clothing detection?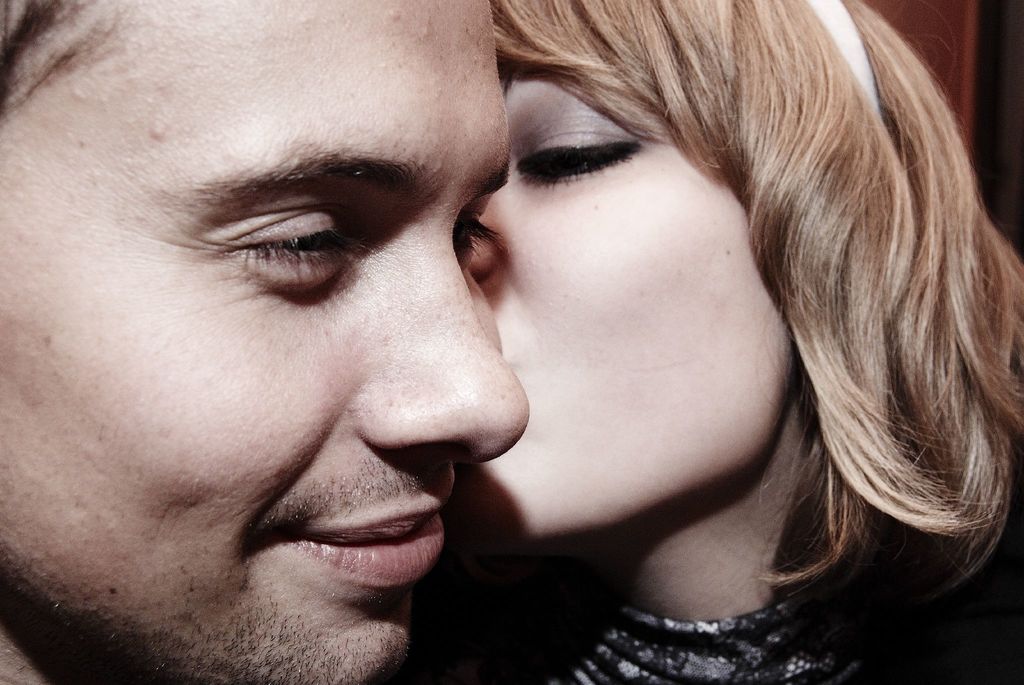
382,576,1010,684
